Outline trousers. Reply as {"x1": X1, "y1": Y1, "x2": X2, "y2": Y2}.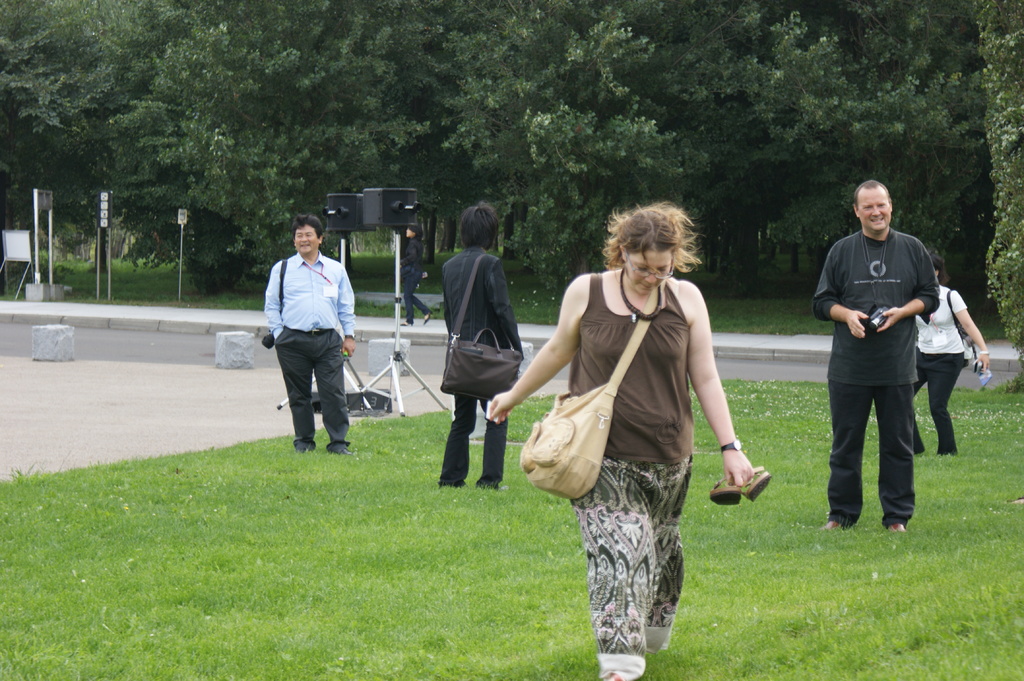
{"x1": 826, "y1": 378, "x2": 913, "y2": 531}.
